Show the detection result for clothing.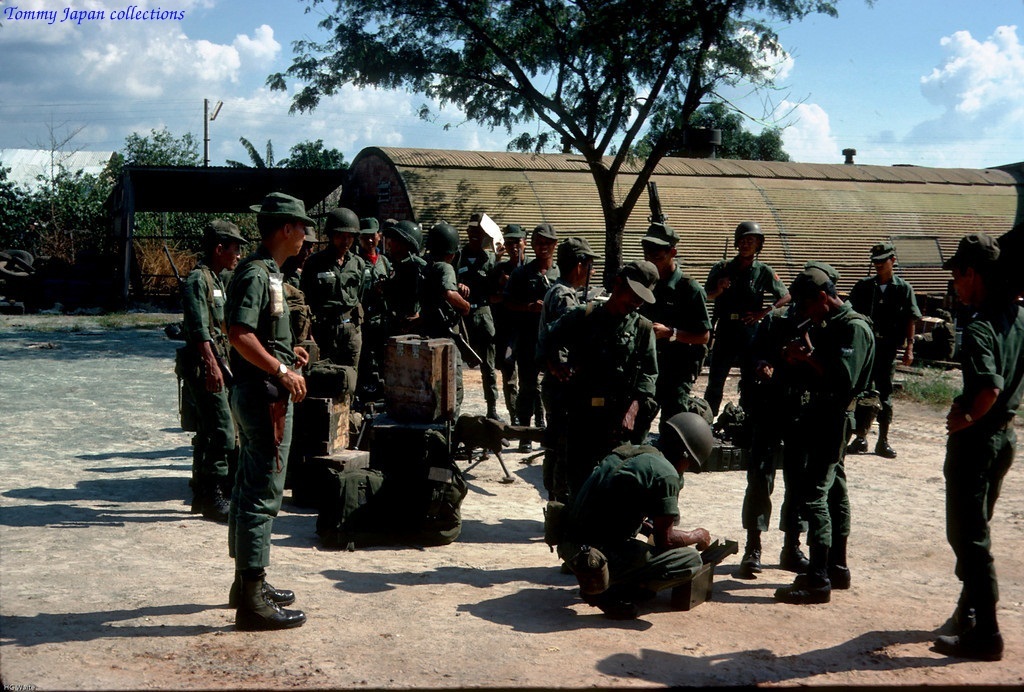
196,270,308,597.
